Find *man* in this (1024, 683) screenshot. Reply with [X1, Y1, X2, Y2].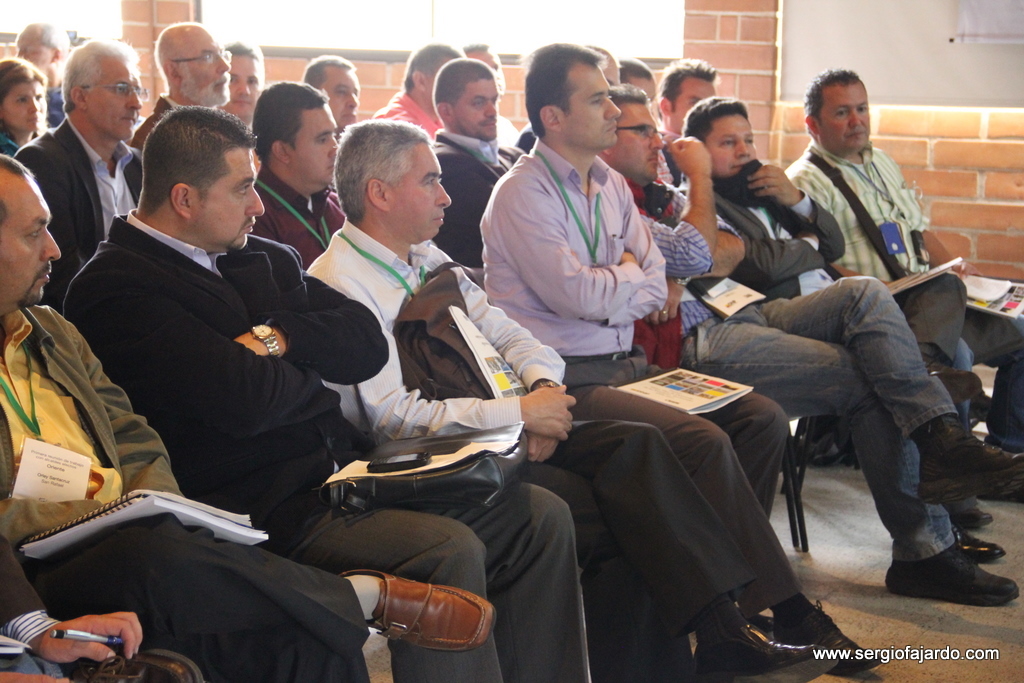
[656, 57, 719, 174].
